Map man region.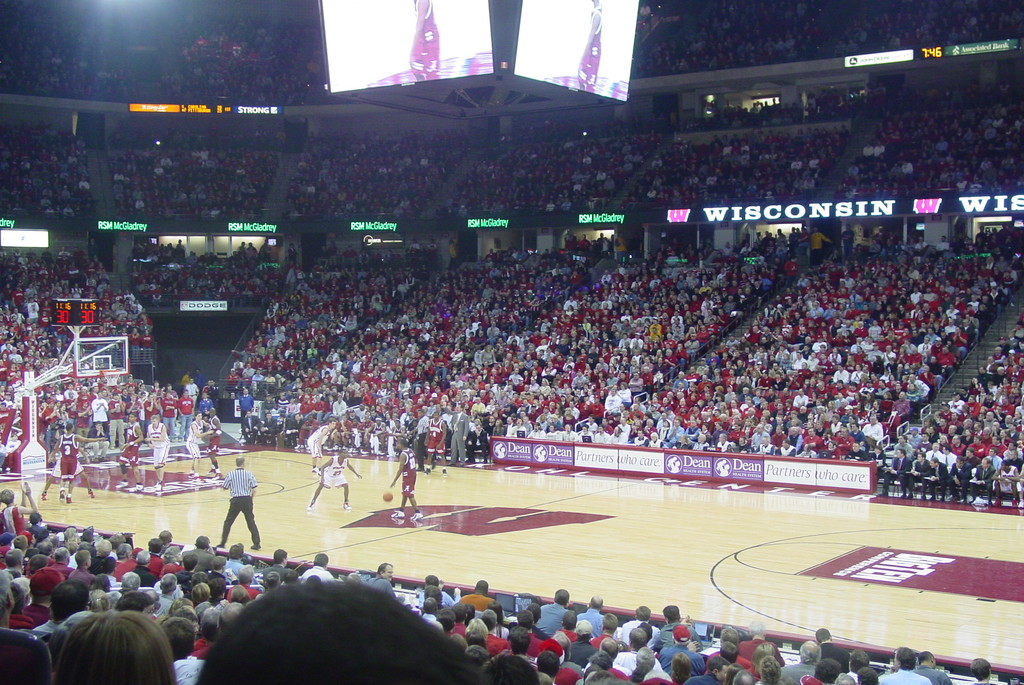
Mapped to (left=38, top=429, right=96, bottom=499).
